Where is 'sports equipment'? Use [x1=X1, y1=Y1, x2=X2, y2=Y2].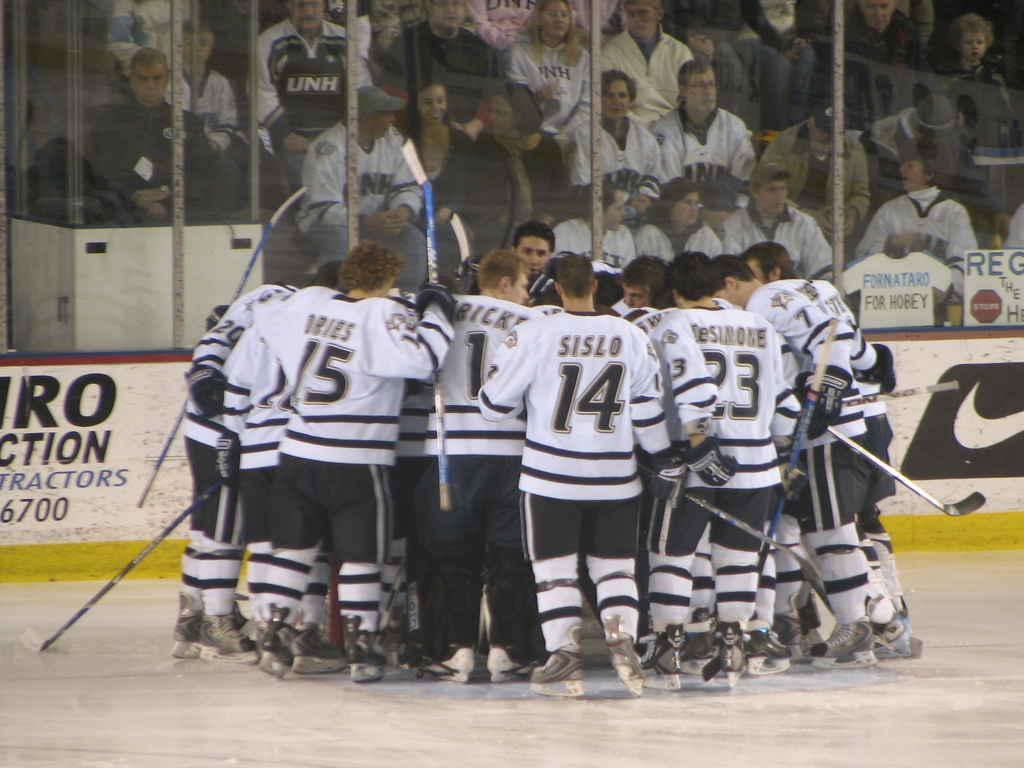
[x1=401, y1=139, x2=460, y2=511].
